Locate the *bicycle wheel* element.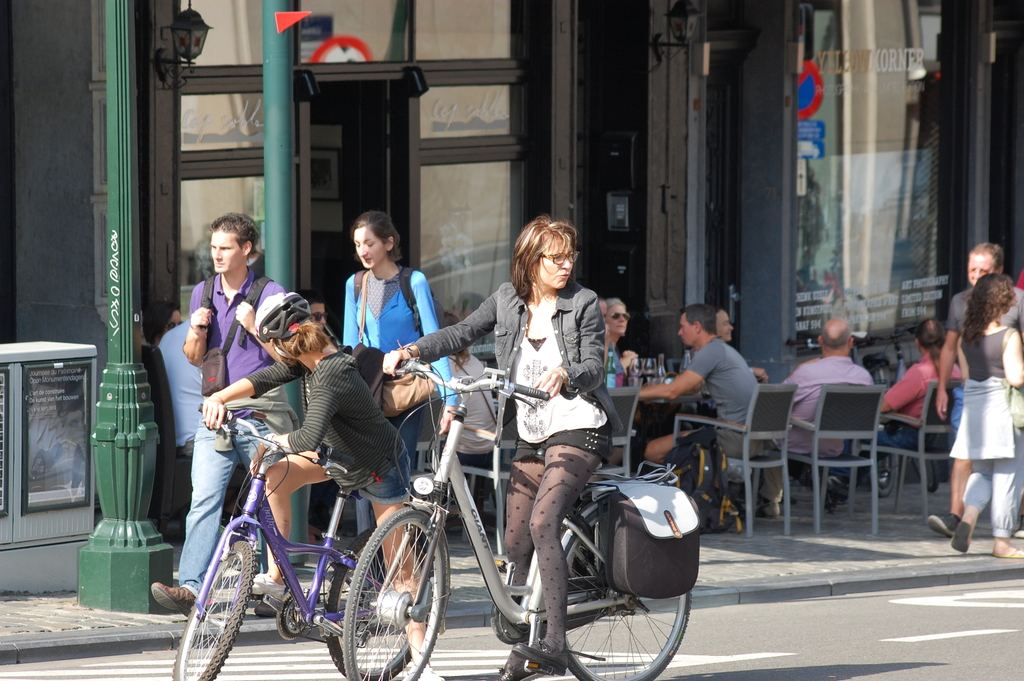
Element bbox: box(170, 532, 260, 680).
